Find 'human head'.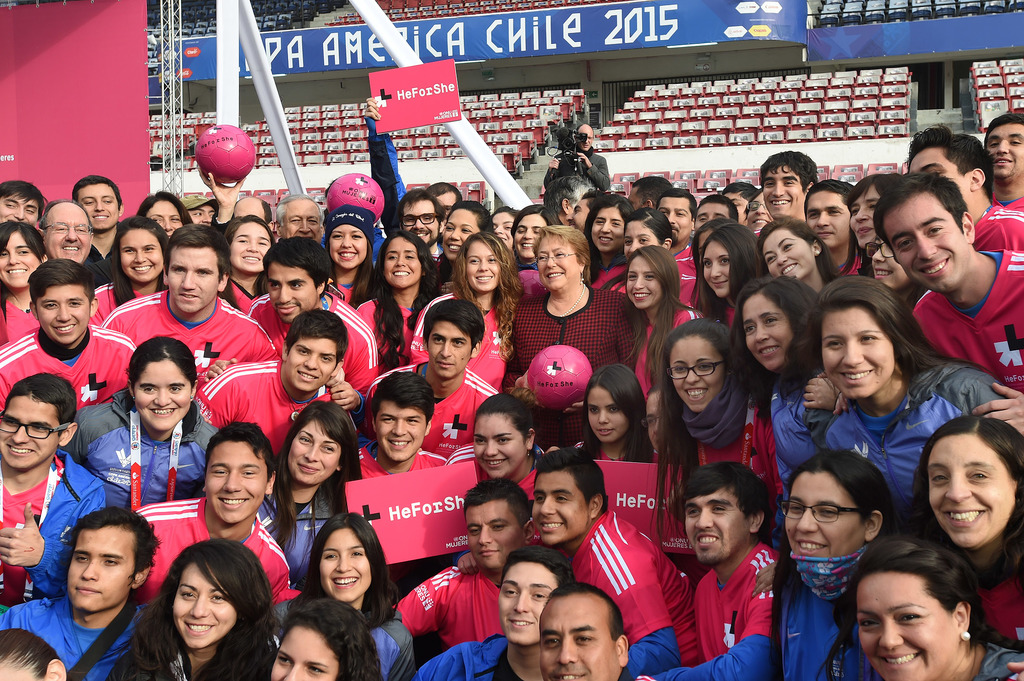
<bbox>719, 179, 753, 227</bbox>.
